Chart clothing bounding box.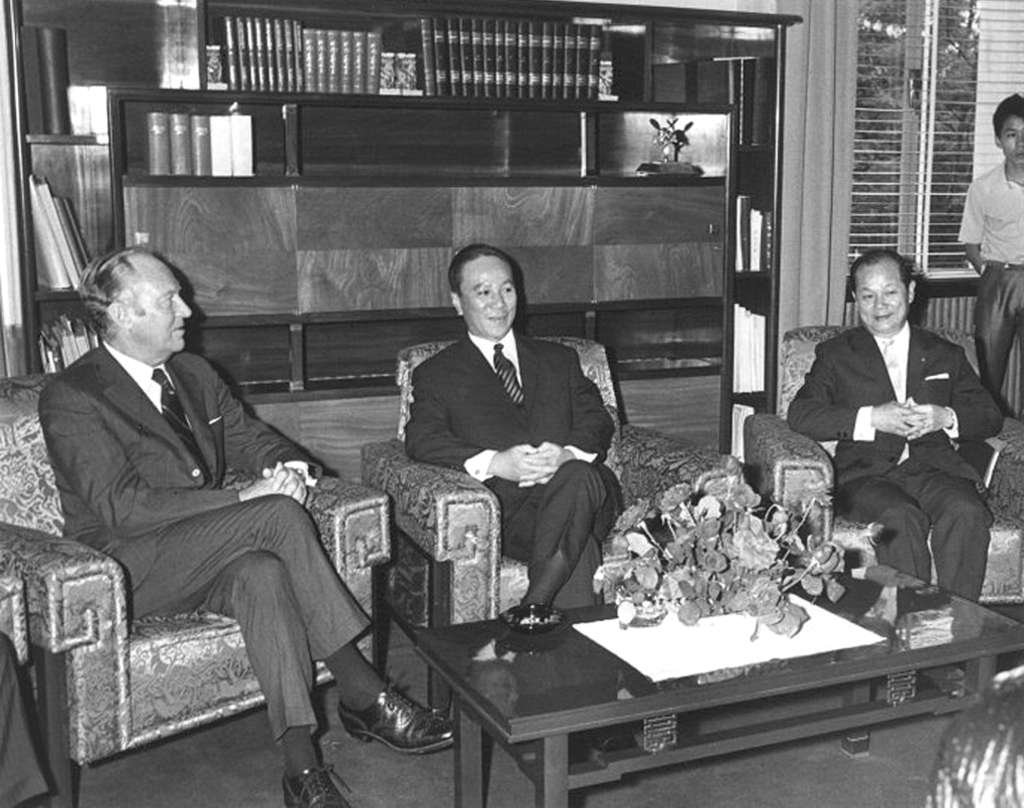
Charted: bbox=(38, 337, 394, 783).
